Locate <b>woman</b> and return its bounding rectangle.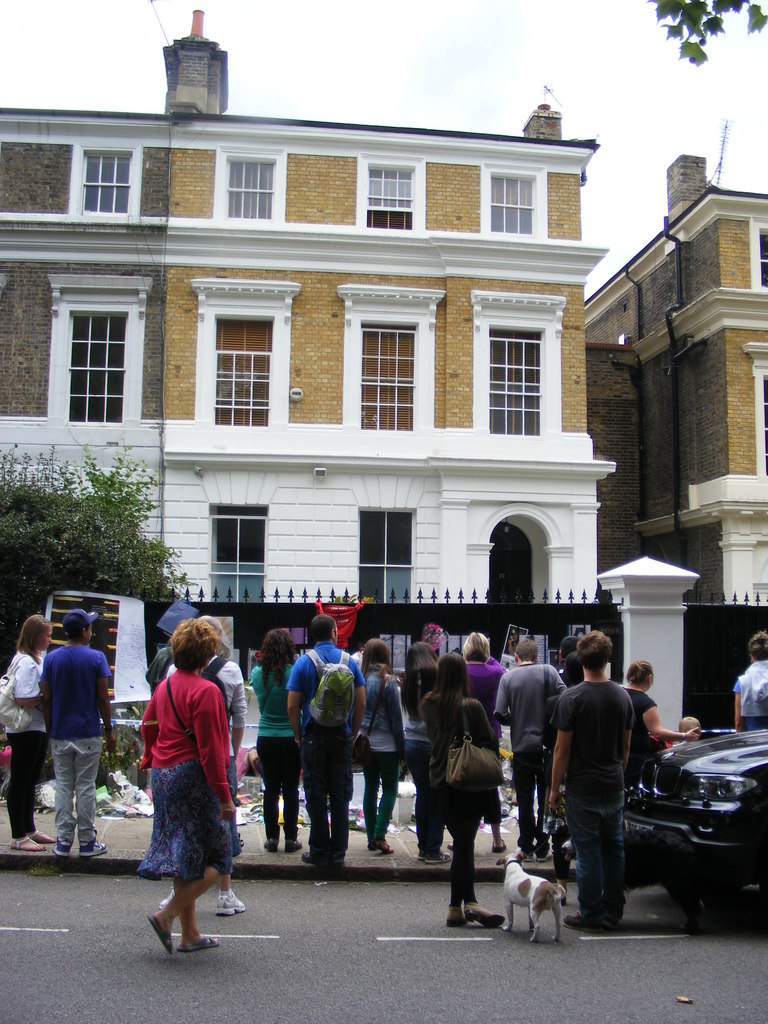
bbox=(240, 623, 308, 845).
